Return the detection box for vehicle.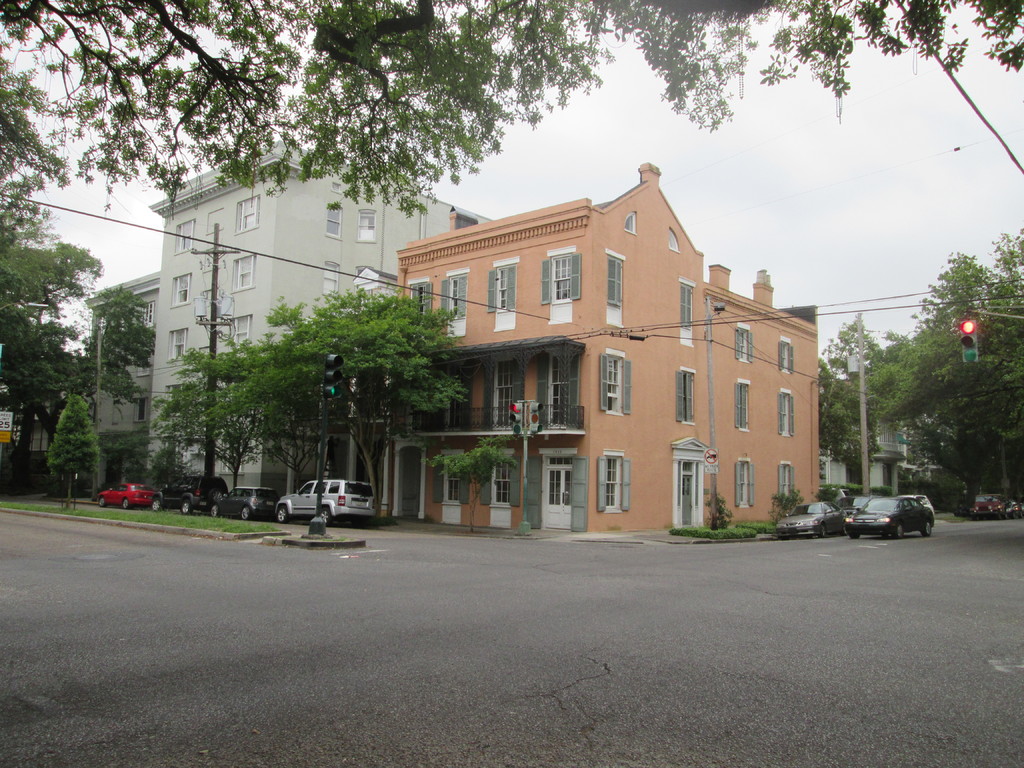
select_region(150, 477, 223, 516).
